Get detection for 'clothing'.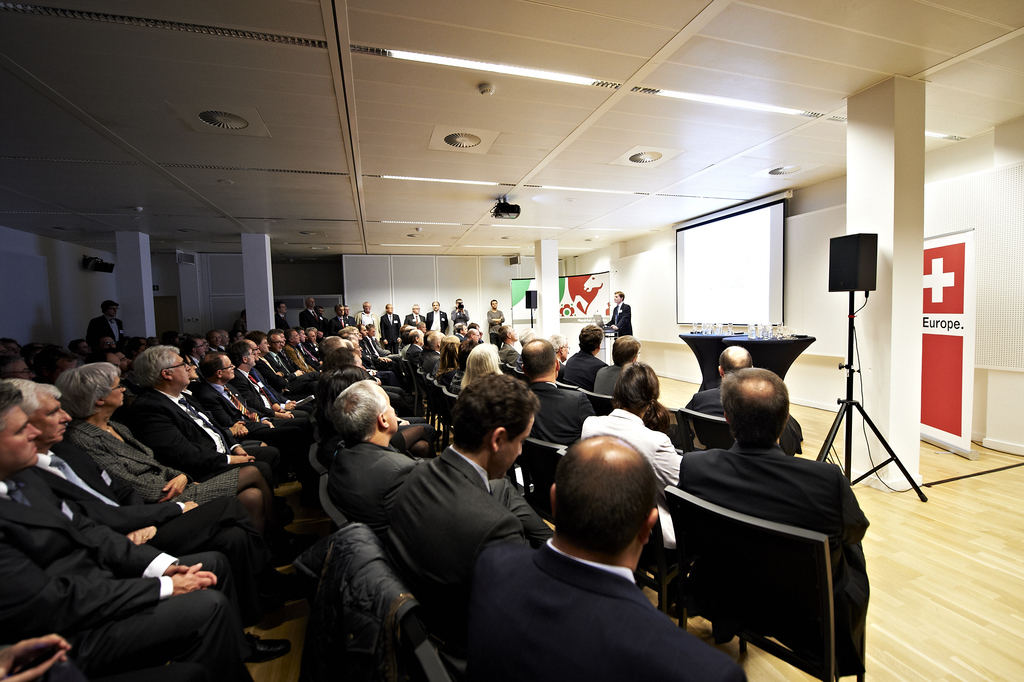
Detection: left=306, top=339, right=322, bottom=358.
